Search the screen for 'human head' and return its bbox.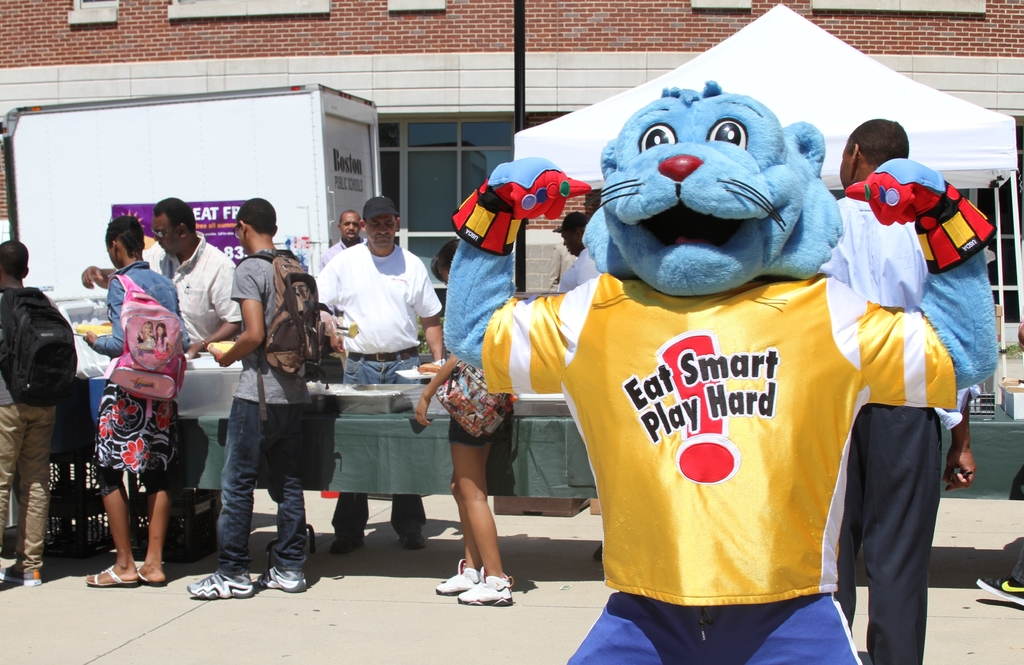
Found: l=152, t=200, r=204, b=259.
